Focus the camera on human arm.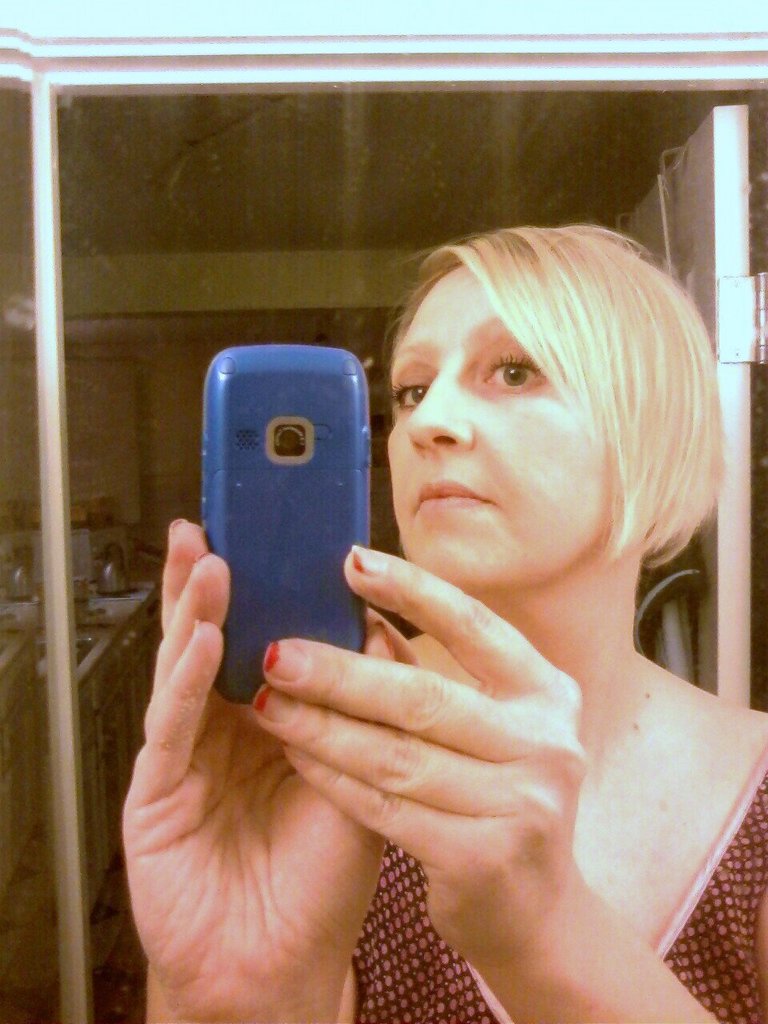
Focus region: 104,530,416,1021.
